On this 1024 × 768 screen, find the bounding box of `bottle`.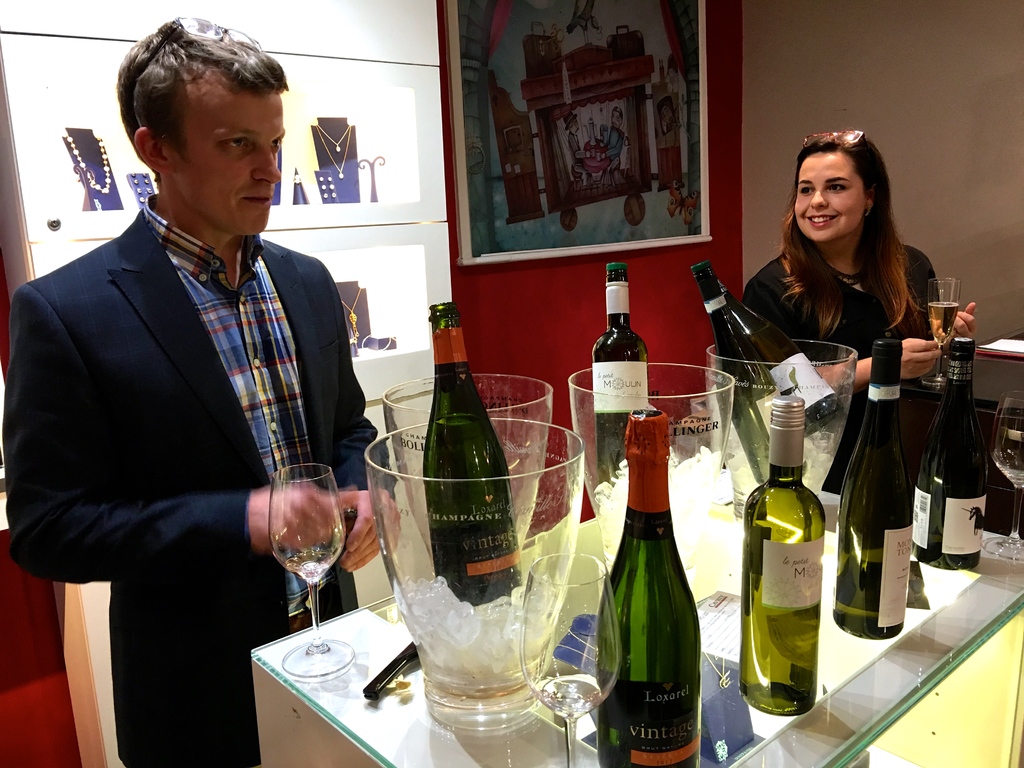
Bounding box: box(715, 269, 843, 438).
